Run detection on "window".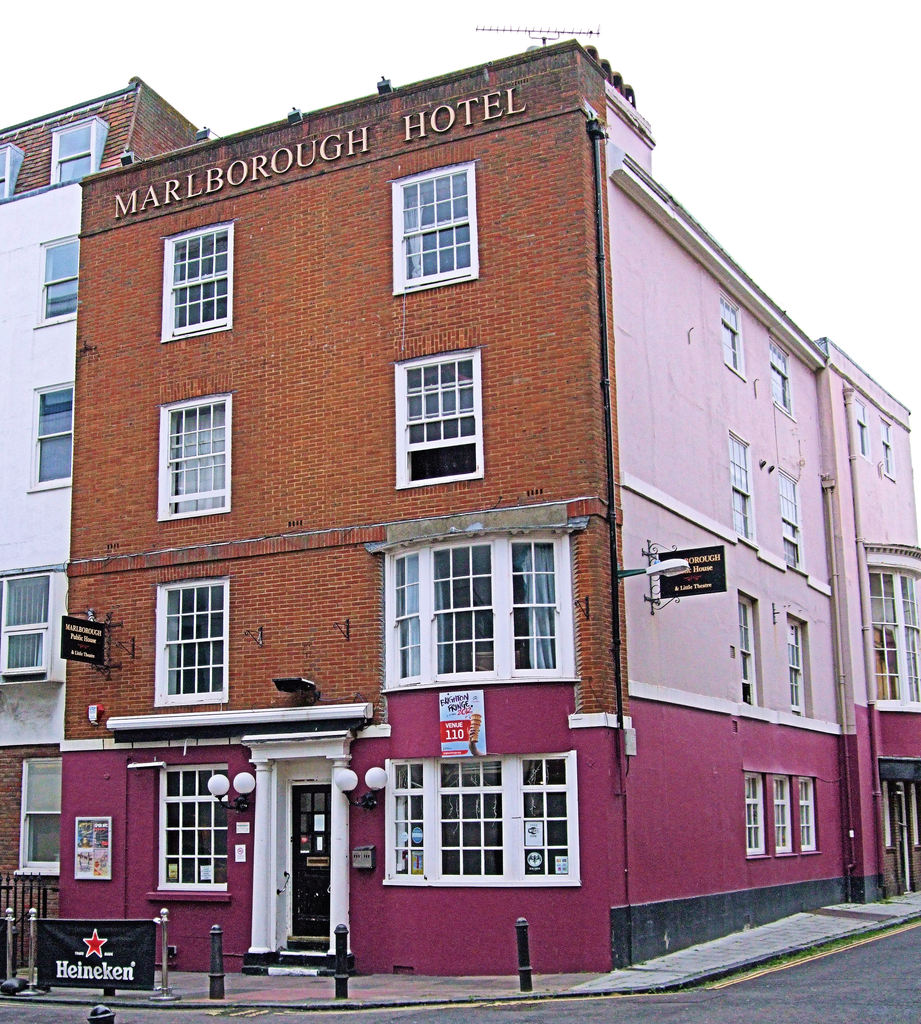
Result: box(866, 567, 920, 703).
